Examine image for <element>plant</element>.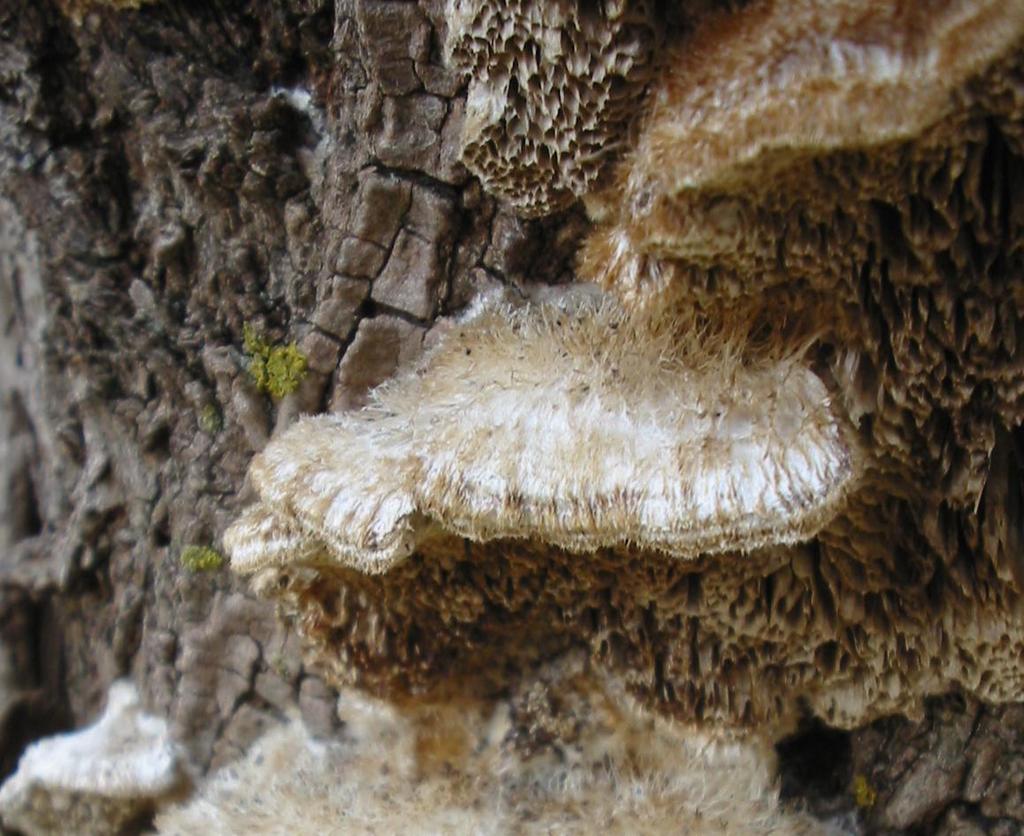
Examination result: (x1=176, y1=544, x2=214, y2=565).
